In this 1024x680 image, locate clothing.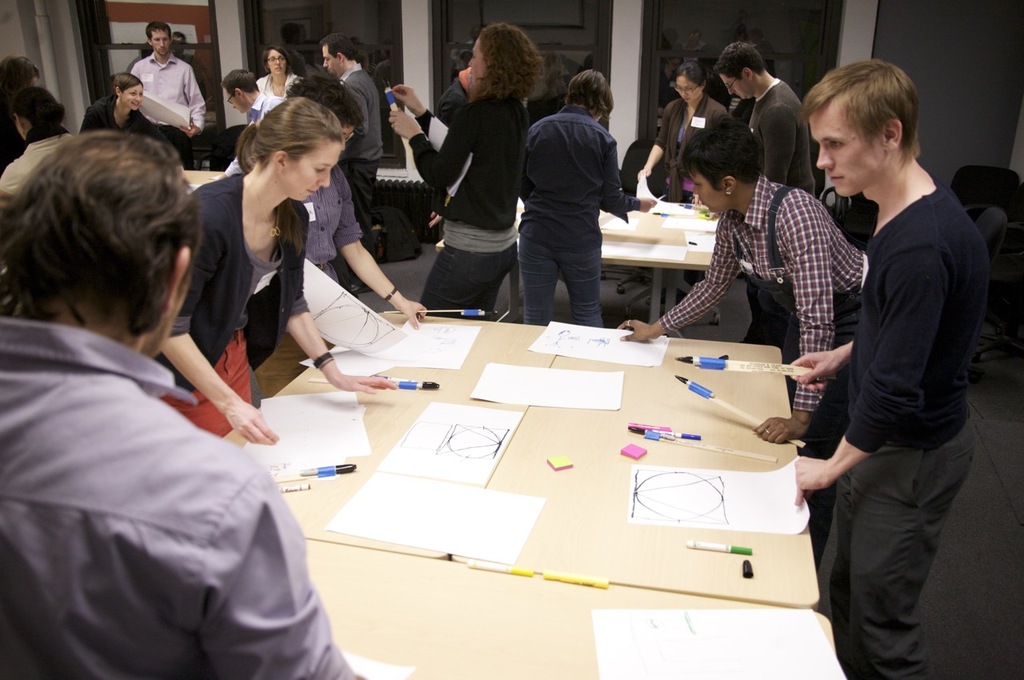
Bounding box: Rect(254, 63, 305, 94).
